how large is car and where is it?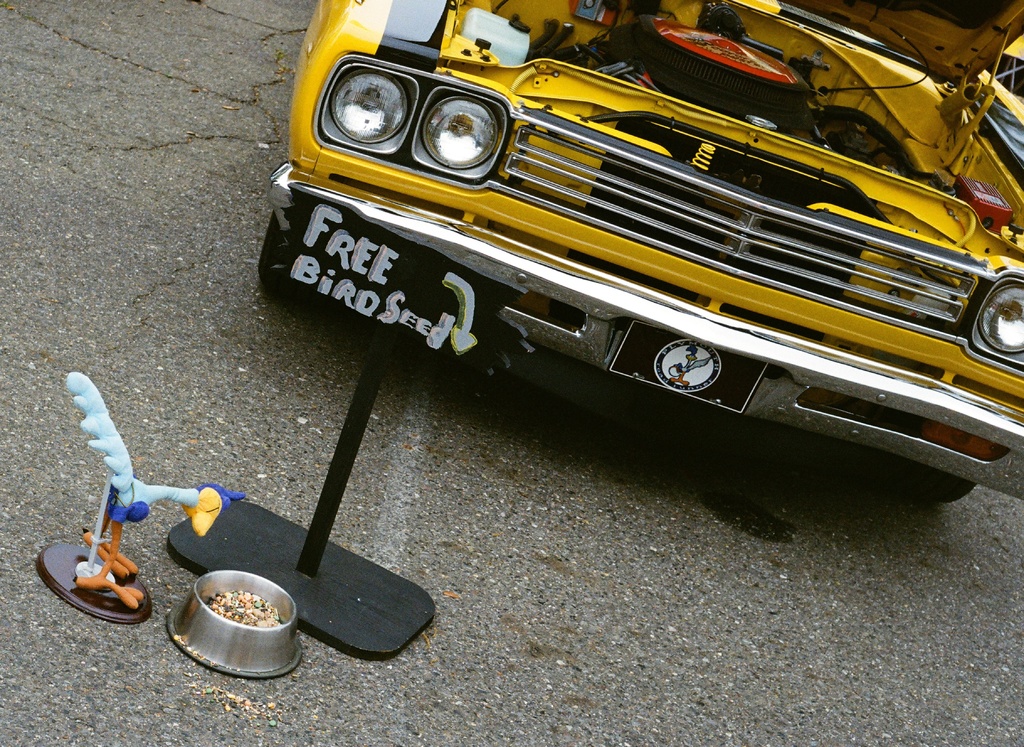
Bounding box: {"x1": 252, "y1": 0, "x2": 1023, "y2": 527}.
